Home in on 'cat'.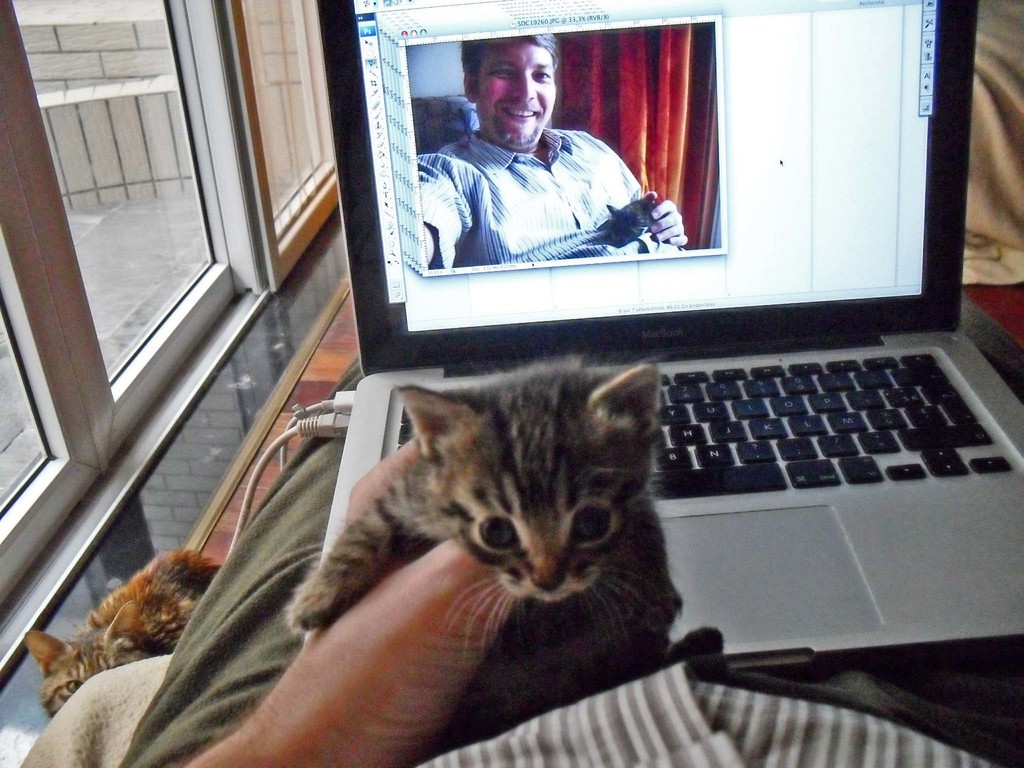
Homed in at bbox(19, 542, 226, 719).
